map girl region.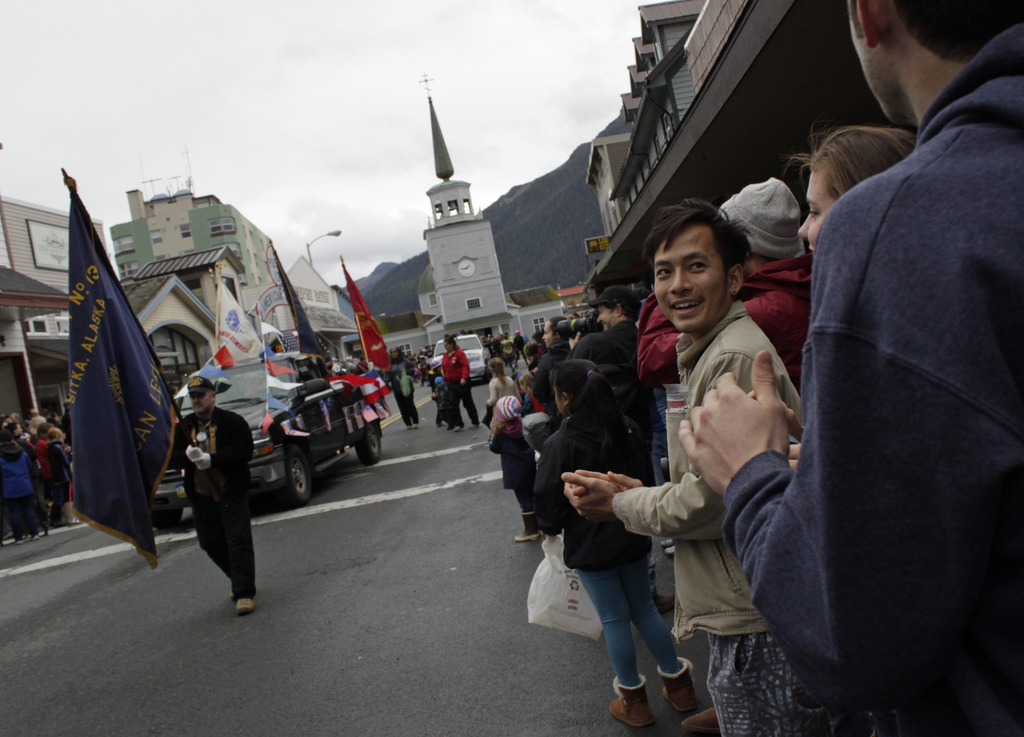
Mapped to 484 400 534 543.
